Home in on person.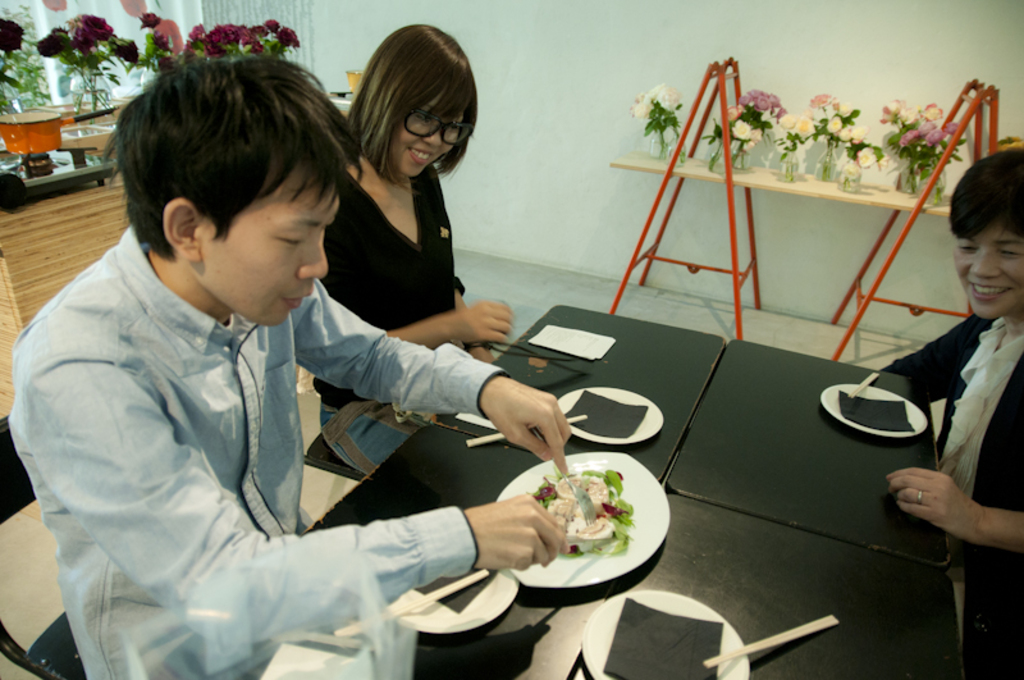
Homed in at 882, 150, 1023, 643.
